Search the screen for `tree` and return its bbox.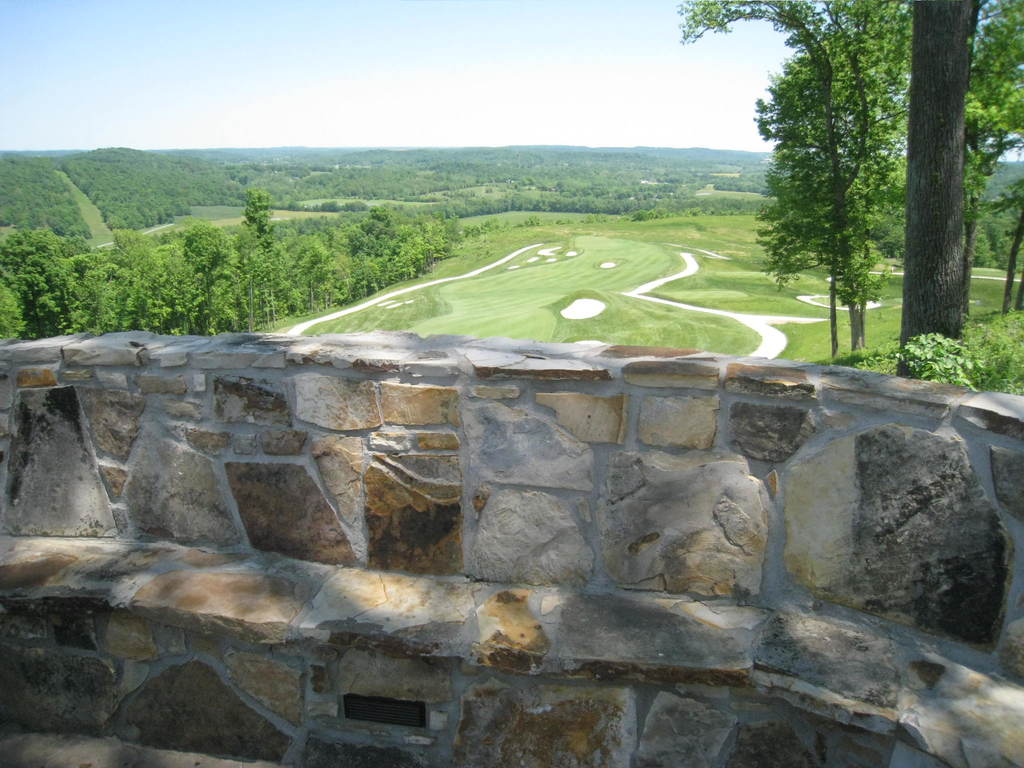
Found: 893,0,995,381.
